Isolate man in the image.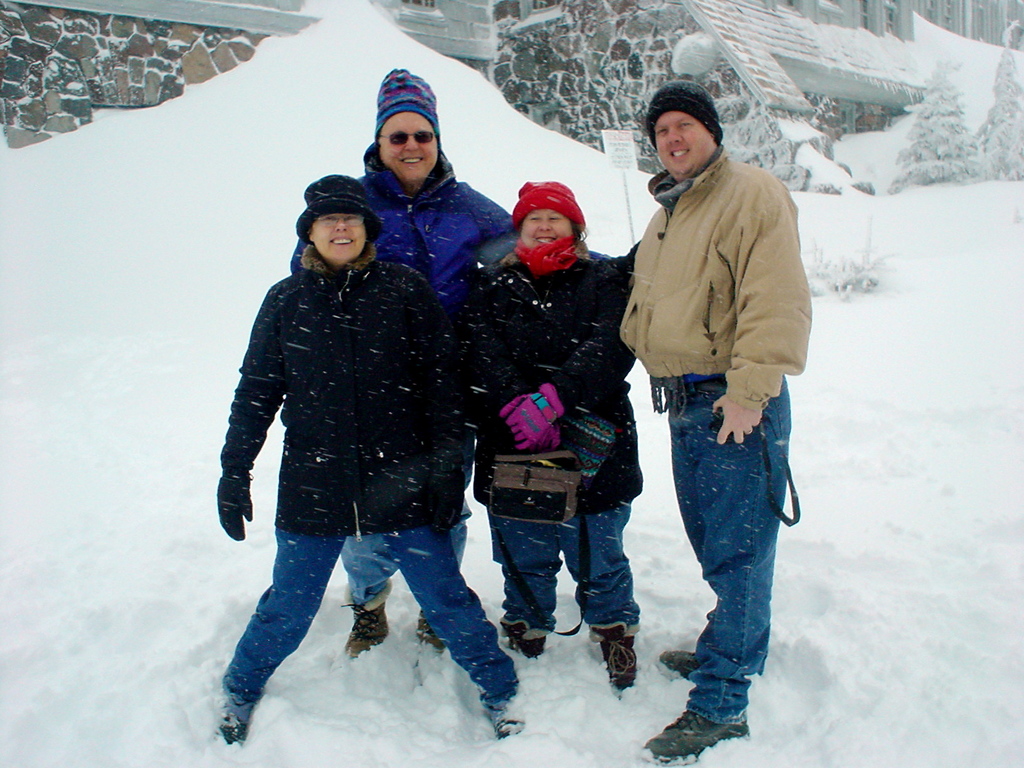
Isolated region: <bbox>612, 100, 811, 759</bbox>.
